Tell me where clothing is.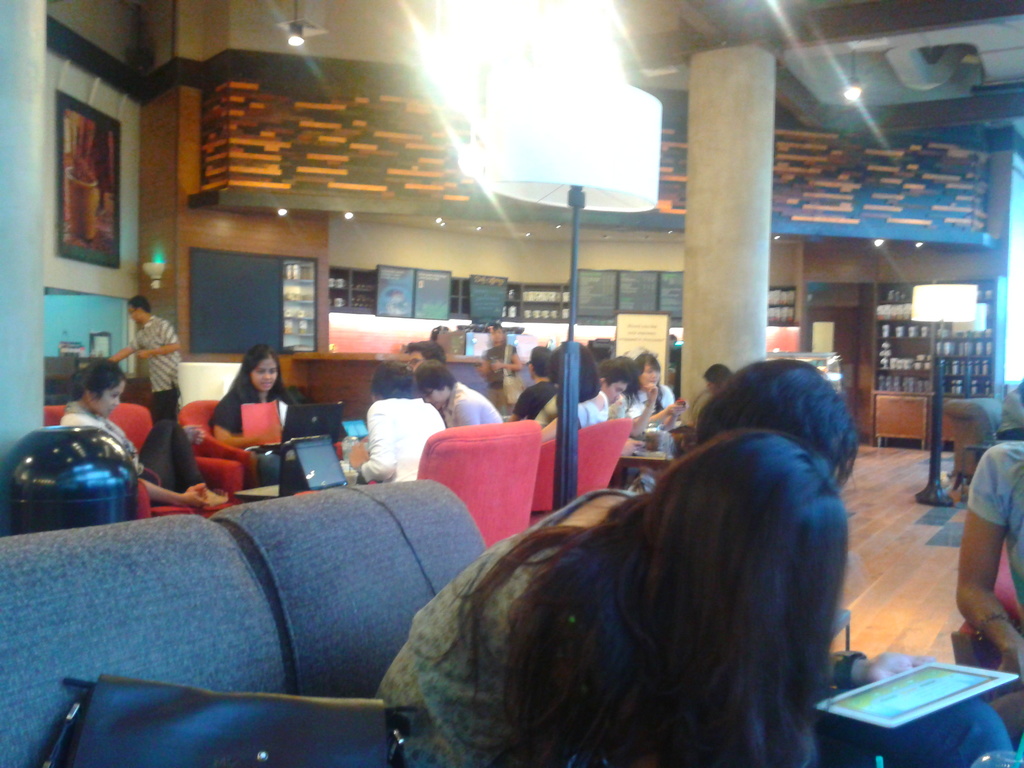
clothing is at bbox=[440, 383, 501, 429].
